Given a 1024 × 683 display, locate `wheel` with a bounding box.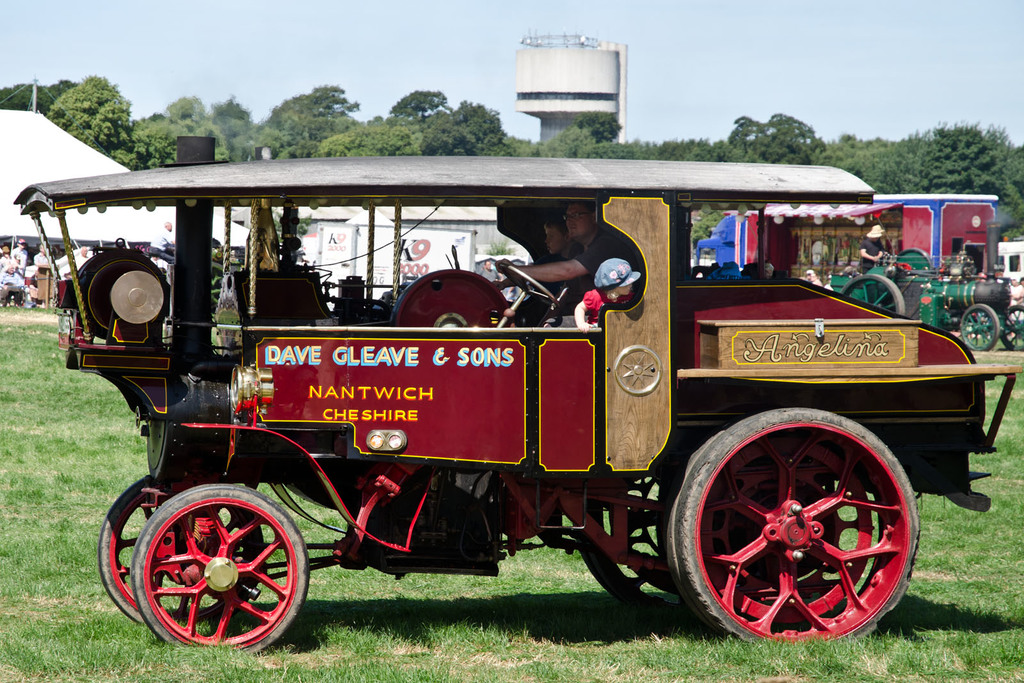
Located: x1=842, y1=276, x2=906, y2=318.
